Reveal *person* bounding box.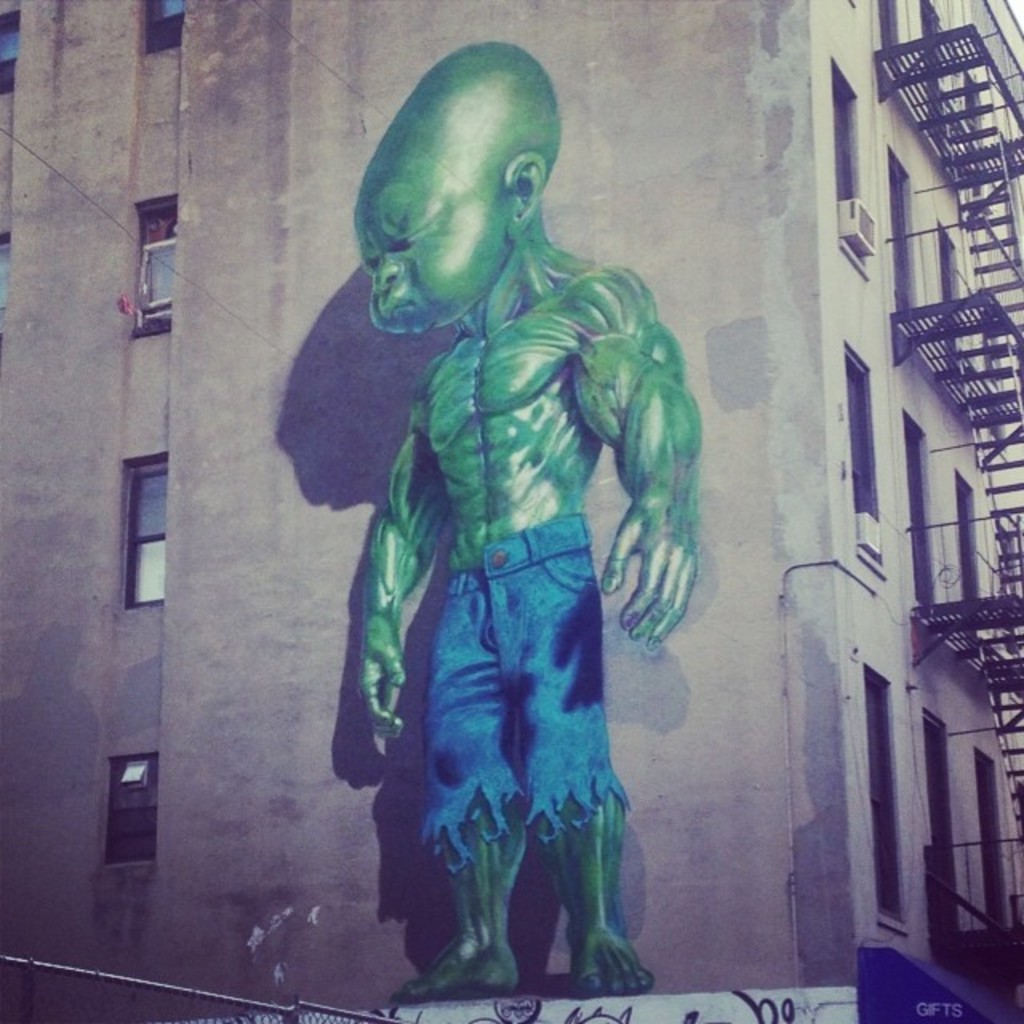
Revealed: <box>278,51,723,1023</box>.
